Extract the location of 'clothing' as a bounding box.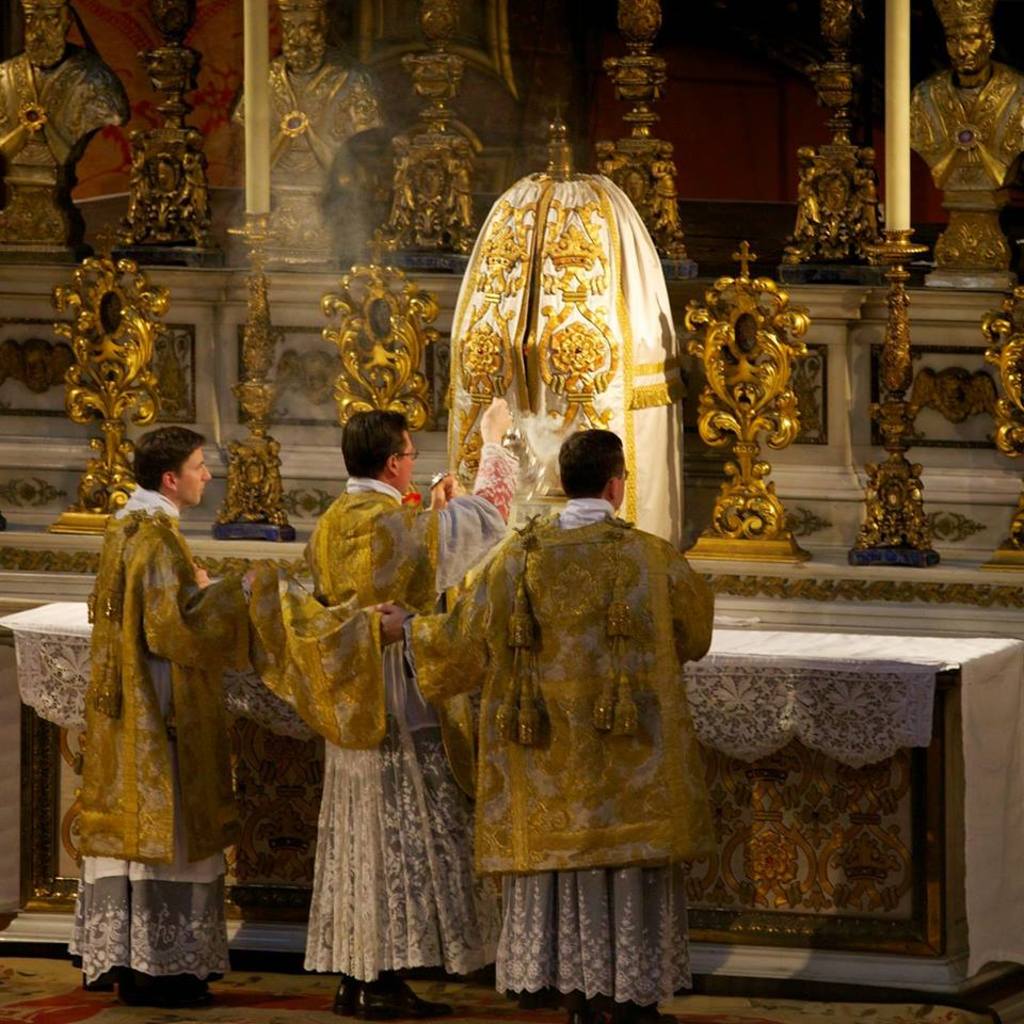
(x1=410, y1=482, x2=714, y2=1012).
